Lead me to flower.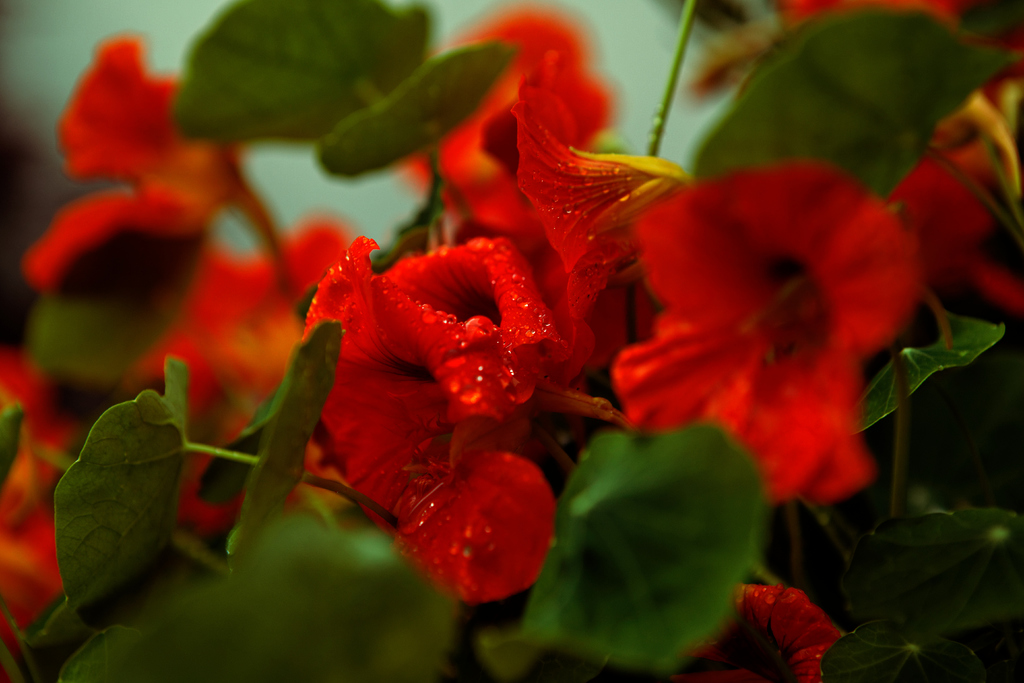
Lead to [775,0,960,24].
